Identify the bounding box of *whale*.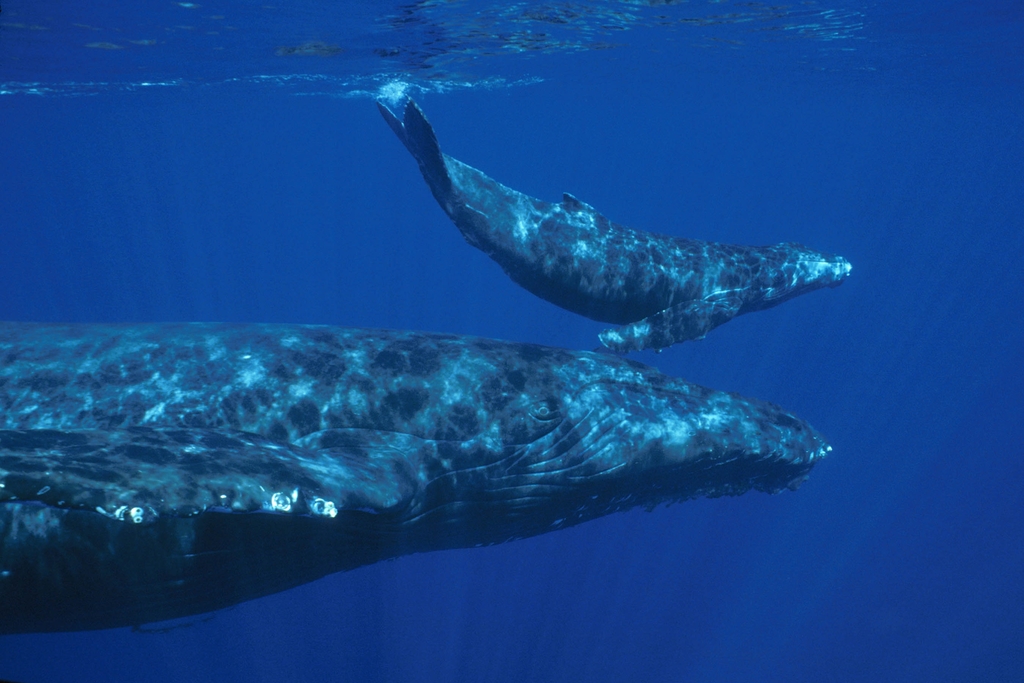
367, 99, 854, 357.
